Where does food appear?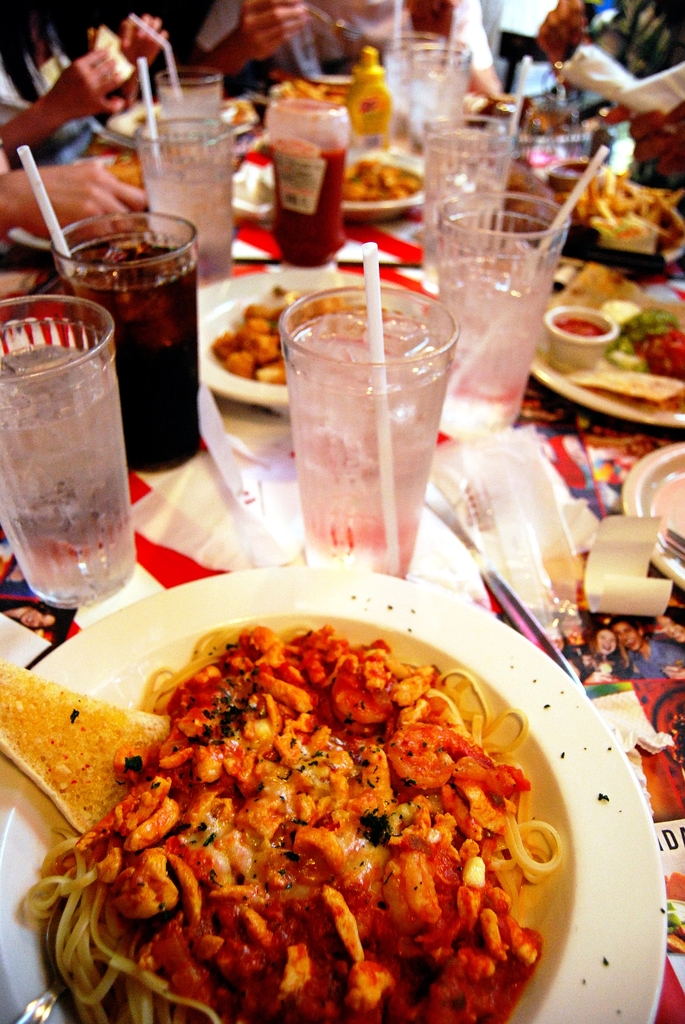
Appears at 210 288 294 389.
